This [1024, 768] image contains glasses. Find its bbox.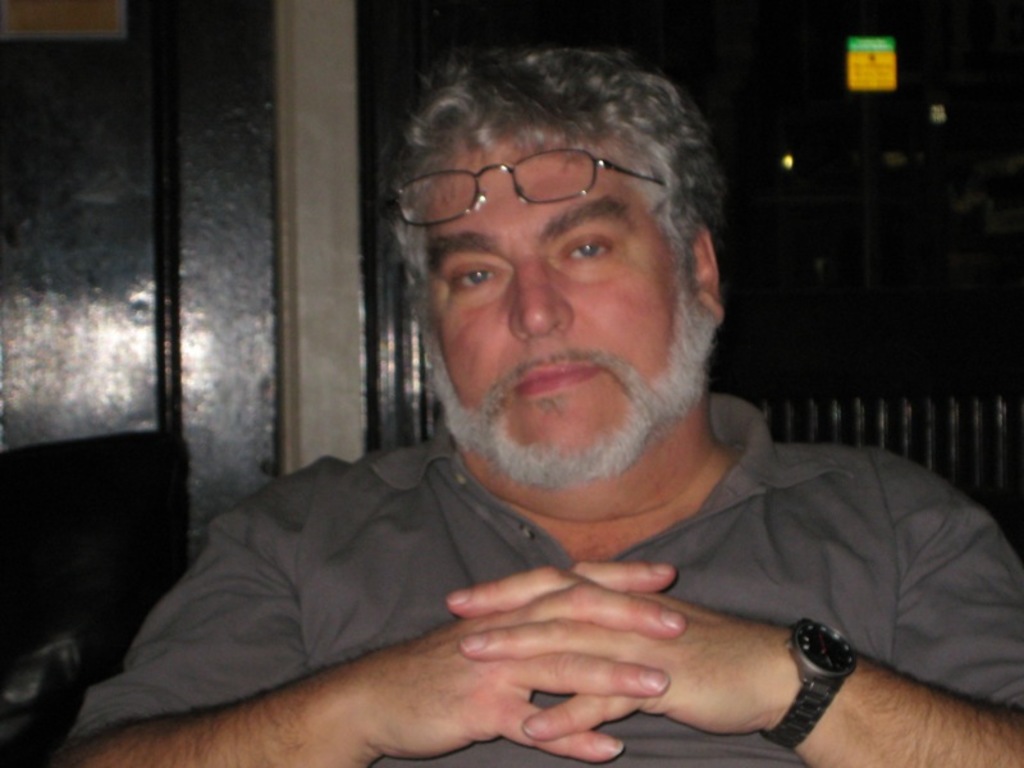
<bbox>397, 145, 680, 247</bbox>.
